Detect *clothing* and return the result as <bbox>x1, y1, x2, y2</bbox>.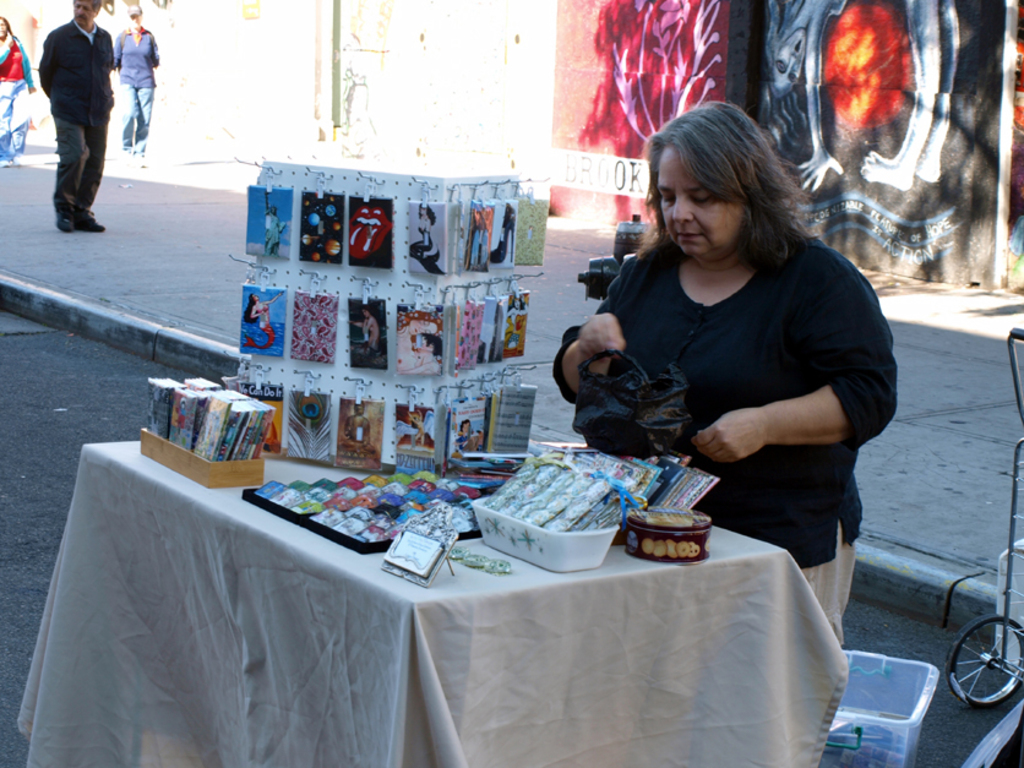
<bbox>113, 24, 159, 154</bbox>.
